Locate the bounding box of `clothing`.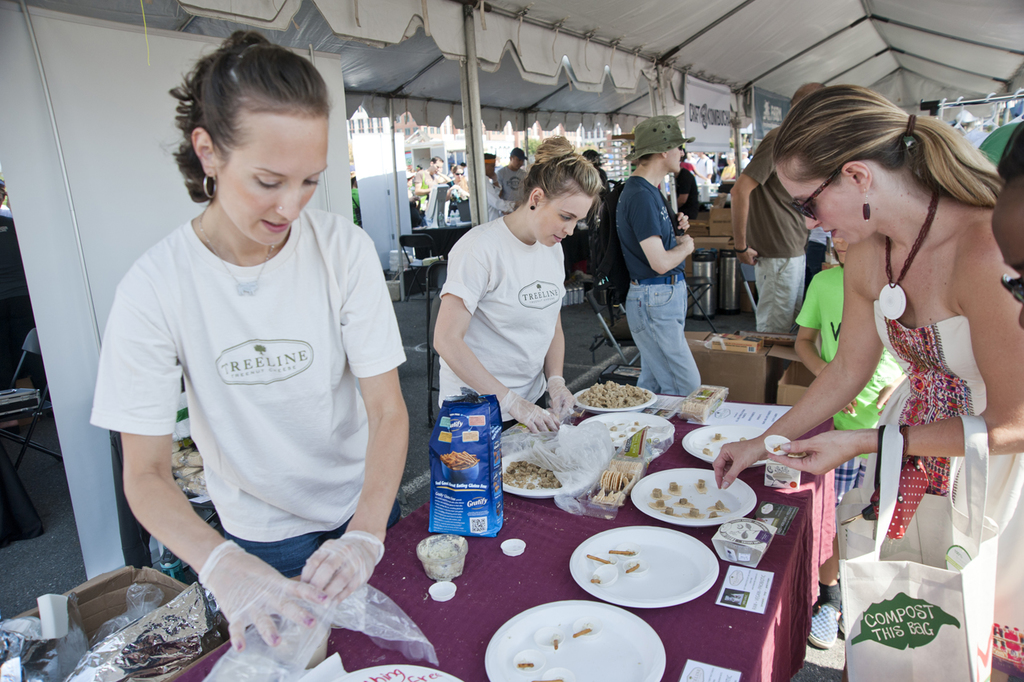
Bounding box: [left=436, top=217, right=567, bottom=430].
